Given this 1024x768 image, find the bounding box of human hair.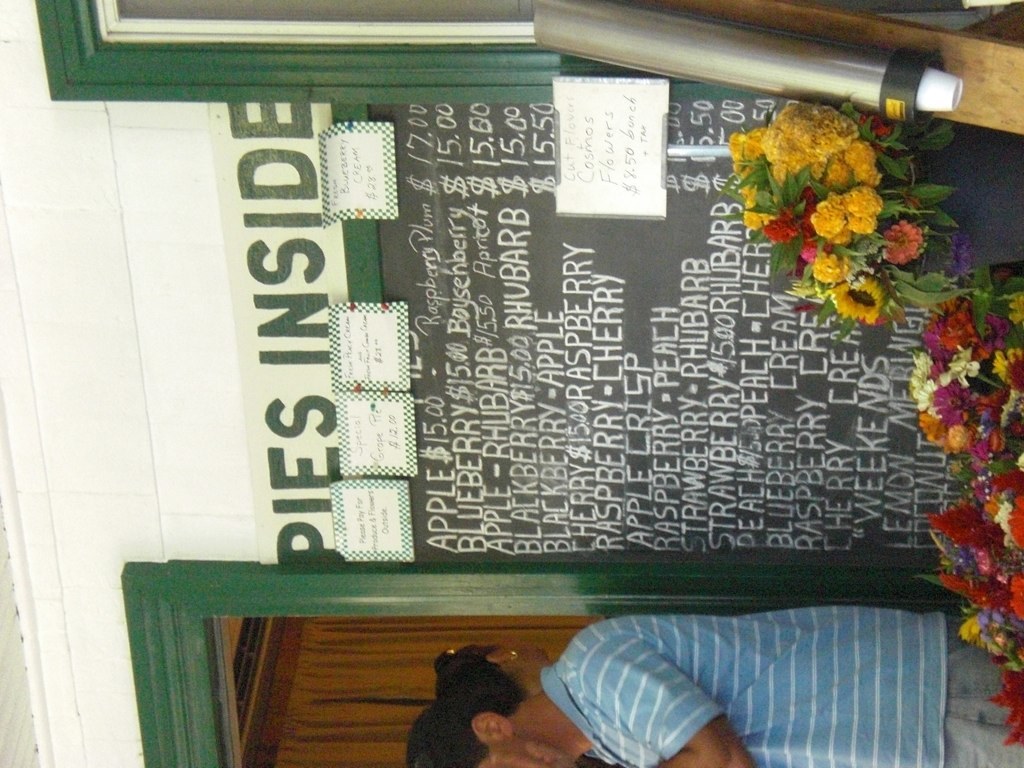
(429,665,522,751).
